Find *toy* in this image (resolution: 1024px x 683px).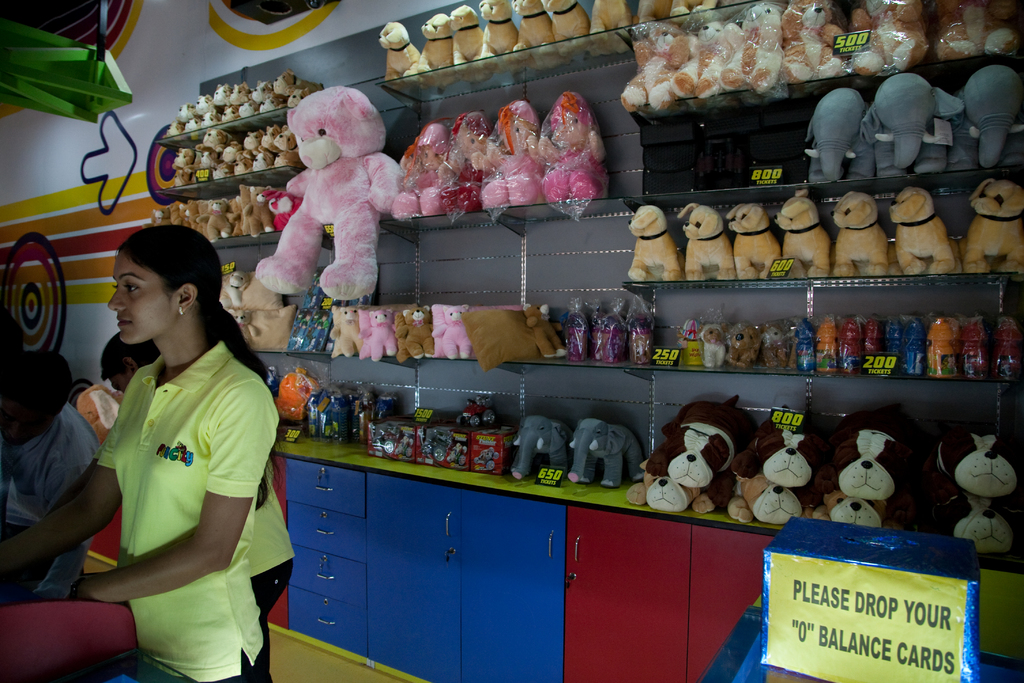
l=703, t=319, r=727, b=373.
